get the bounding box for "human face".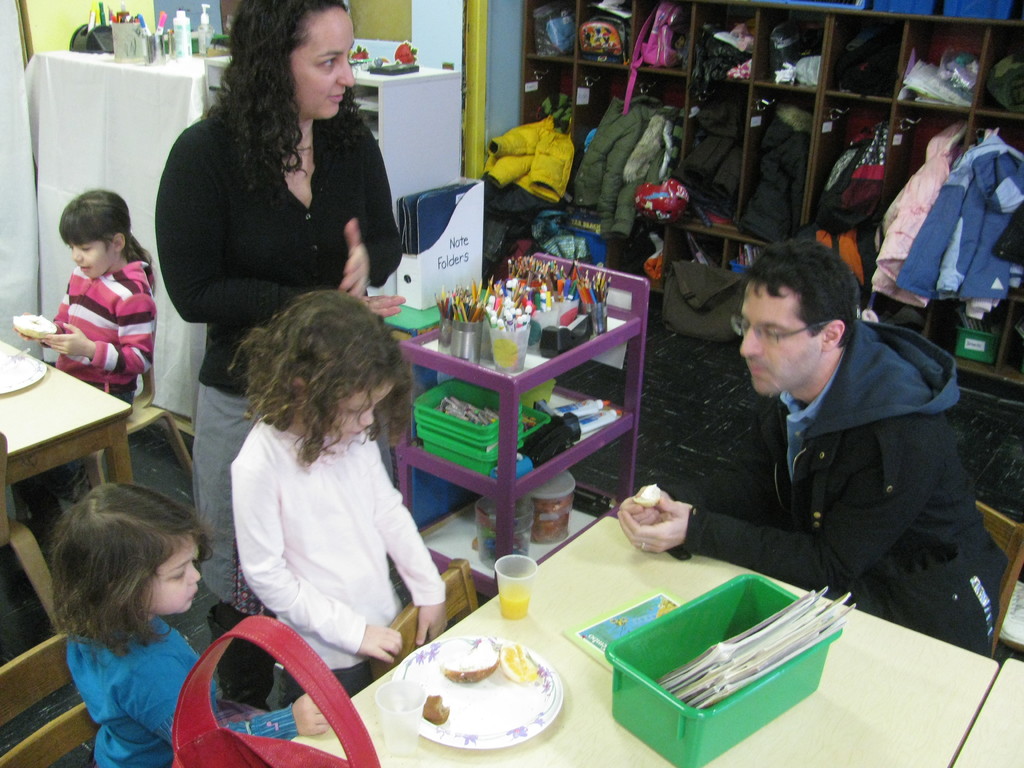
[74, 238, 117, 278].
